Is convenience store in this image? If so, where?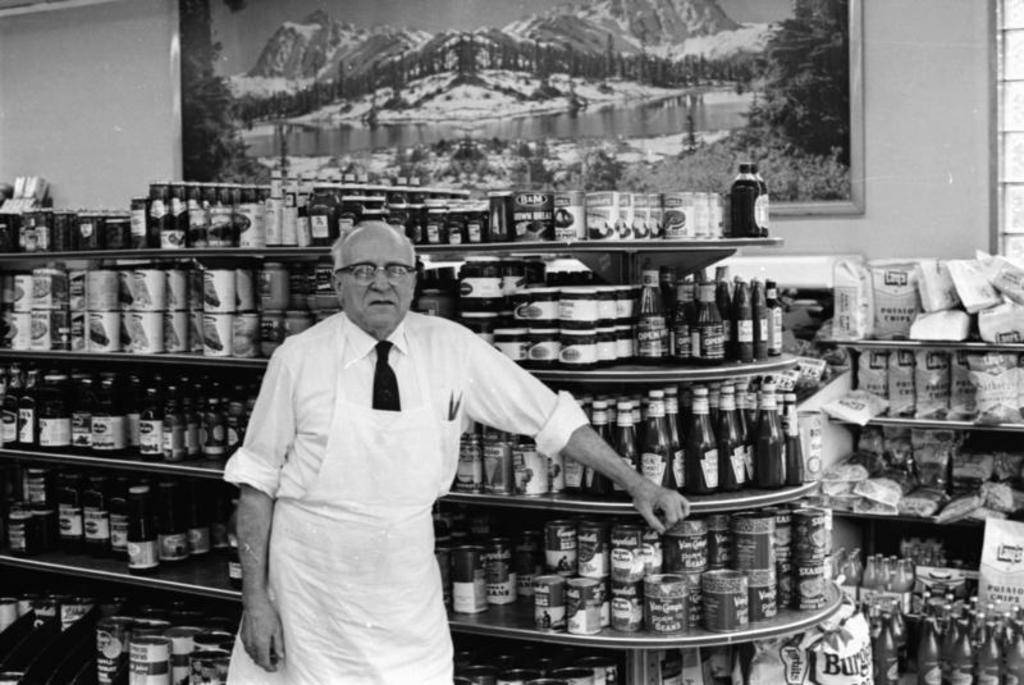
Yes, at 0, 85, 984, 666.
